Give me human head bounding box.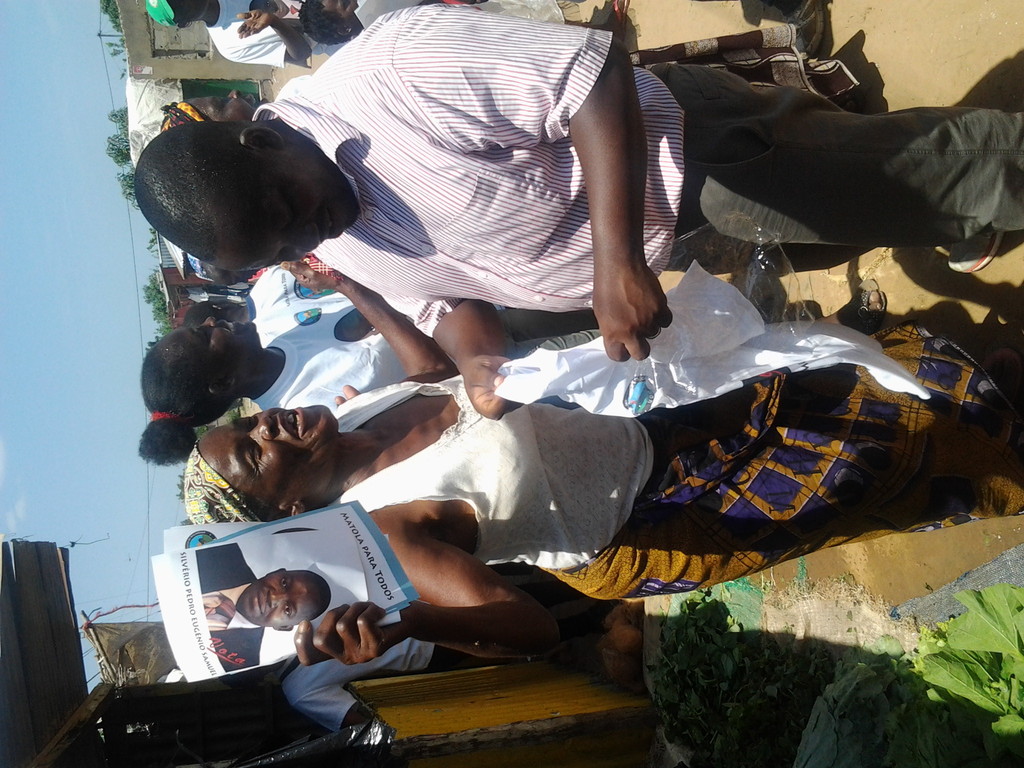
bbox(138, 316, 265, 445).
